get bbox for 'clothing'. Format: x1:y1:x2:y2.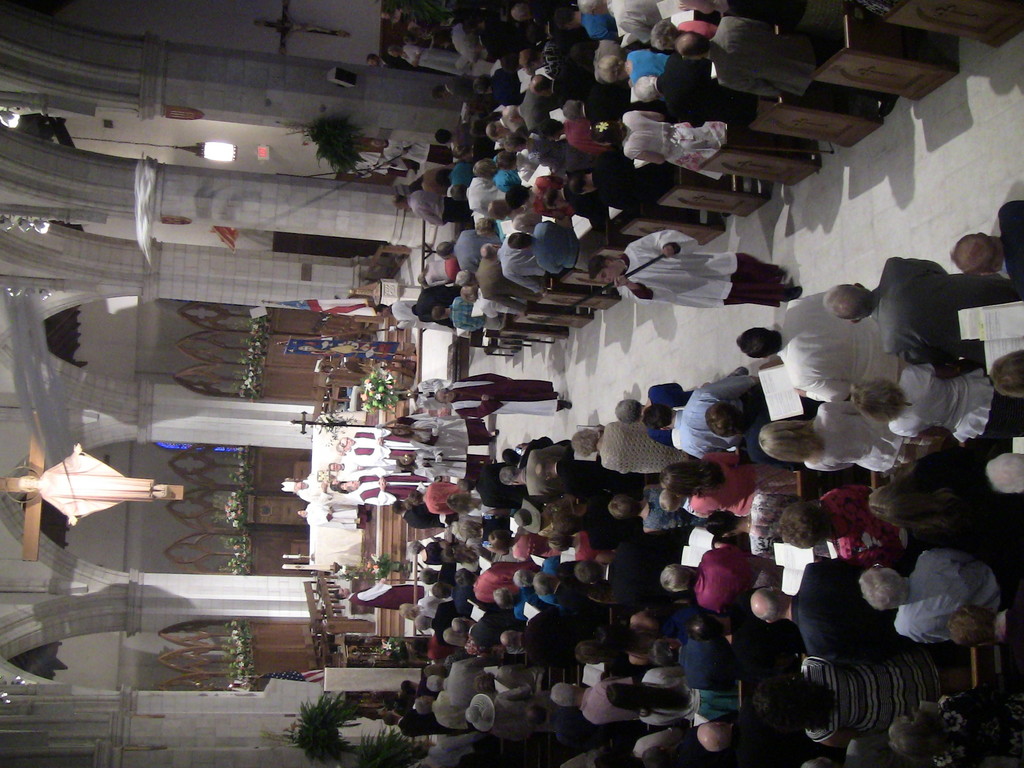
564:113:610:154.
